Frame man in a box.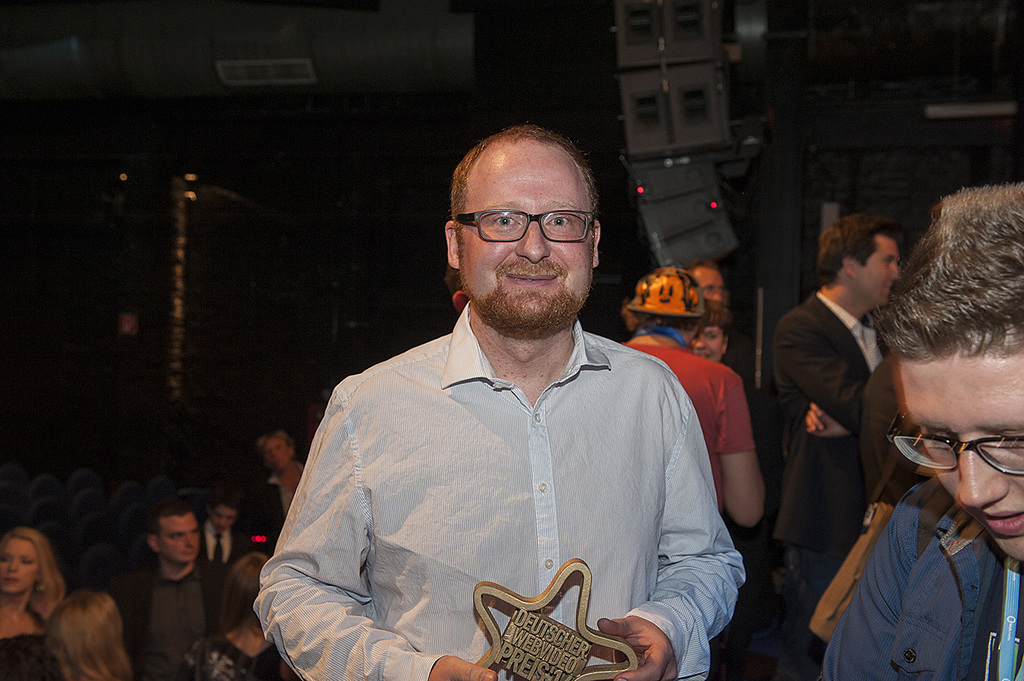
bbox(115, 493, 223, 680).
